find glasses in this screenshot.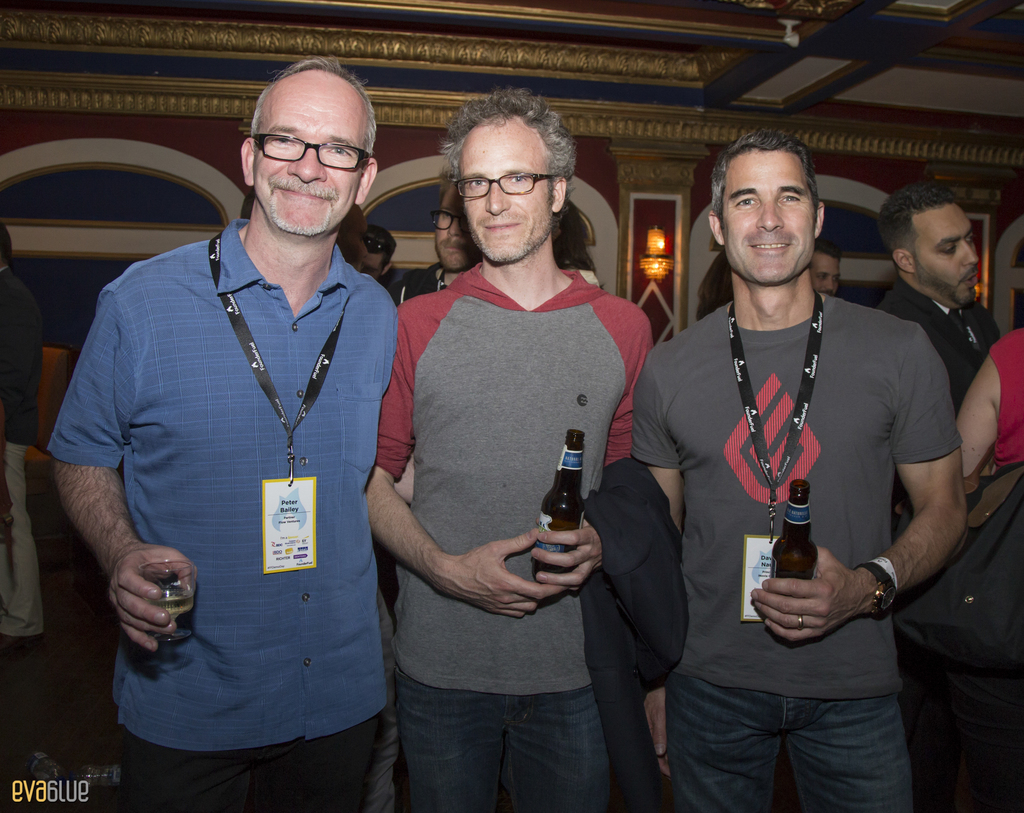
The bounding box for glasses is select_region(248, 132, 368, 172).
